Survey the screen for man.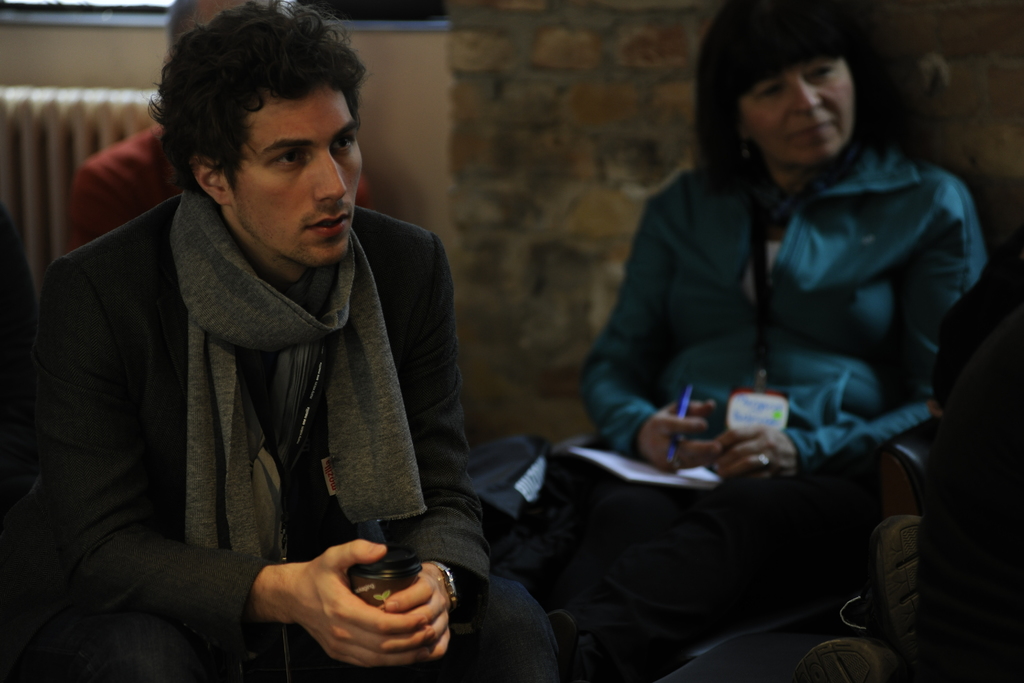
Survey found: (58, 51, 510, 648).
